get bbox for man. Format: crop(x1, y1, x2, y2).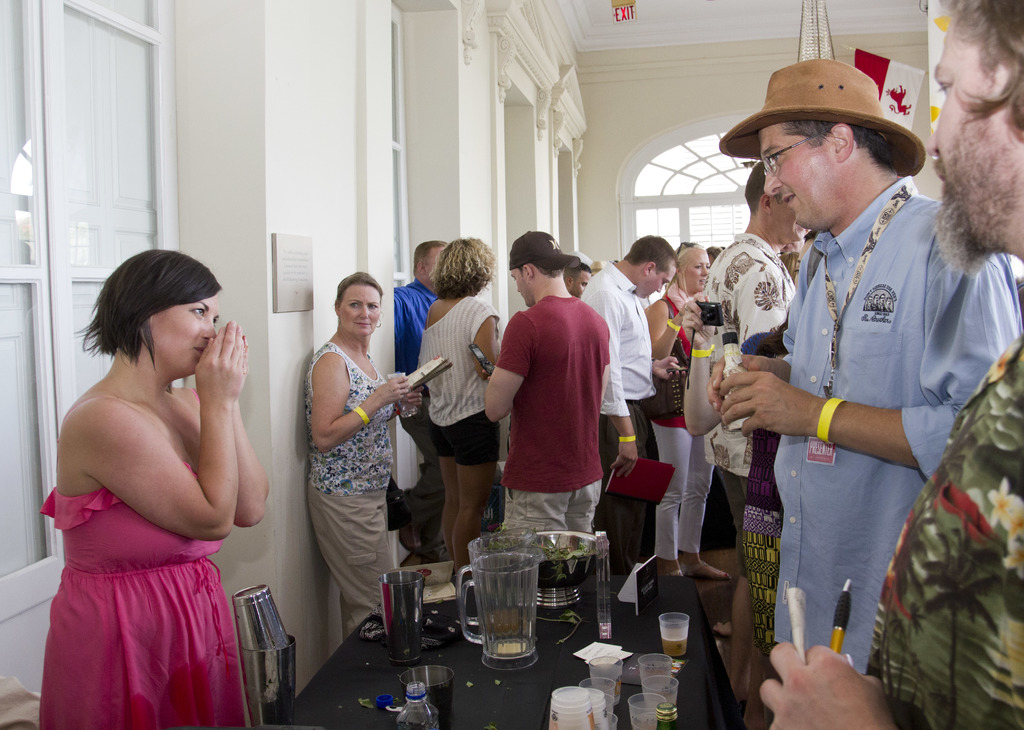
crop(583, 234, 689, 556).
